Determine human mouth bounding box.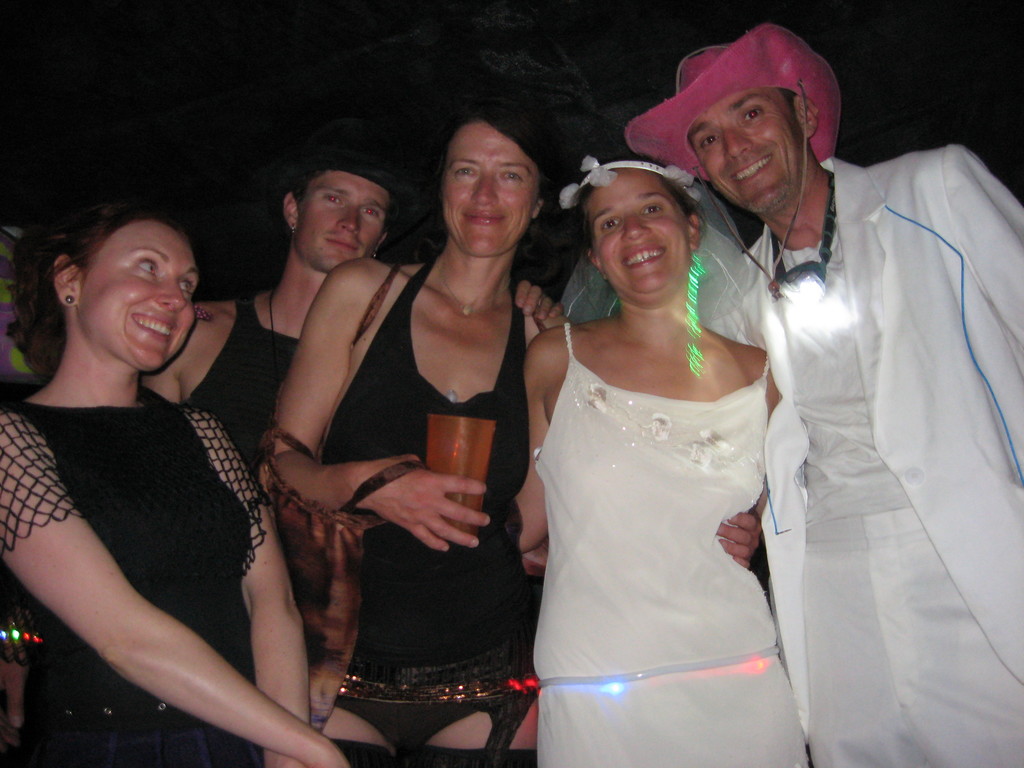
Determined: Rect(465, 211, 509, 233).
